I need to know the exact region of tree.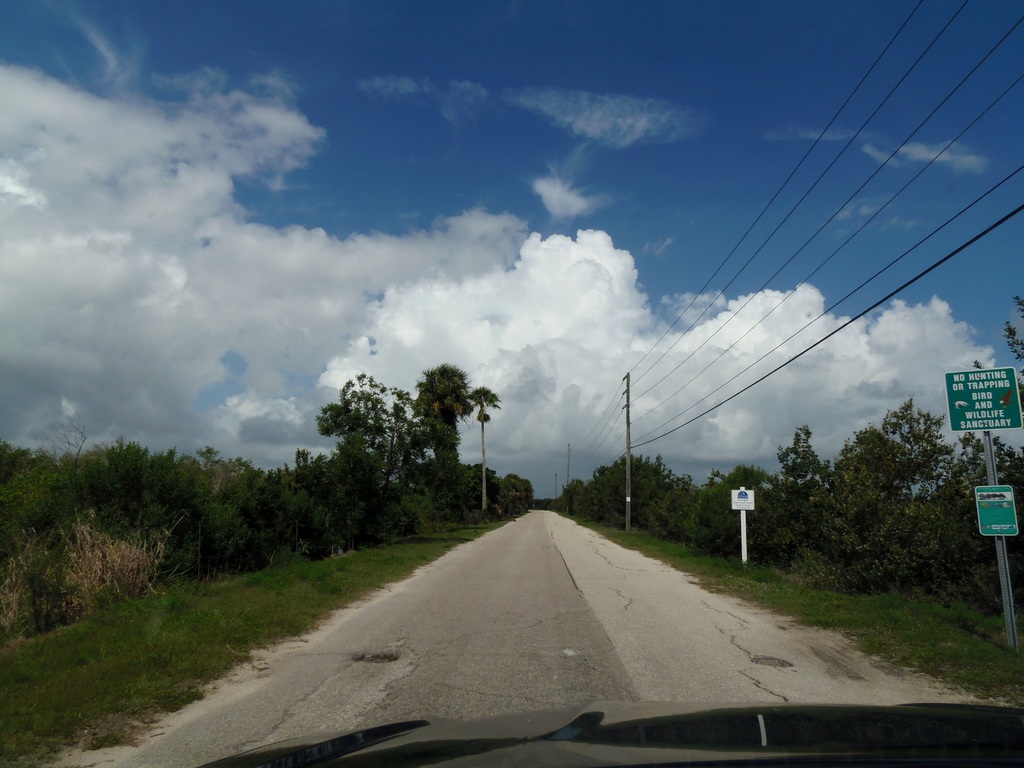
Region: bbox(554, 476, 591, 516).
